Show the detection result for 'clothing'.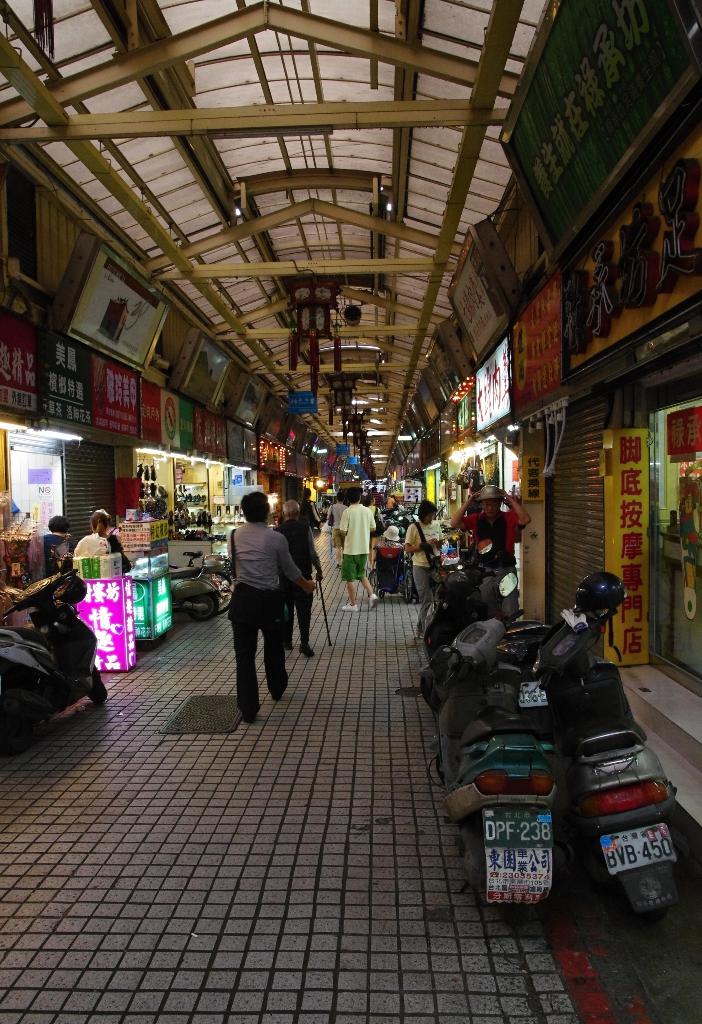
BBox(218, 487, 310, 704).
